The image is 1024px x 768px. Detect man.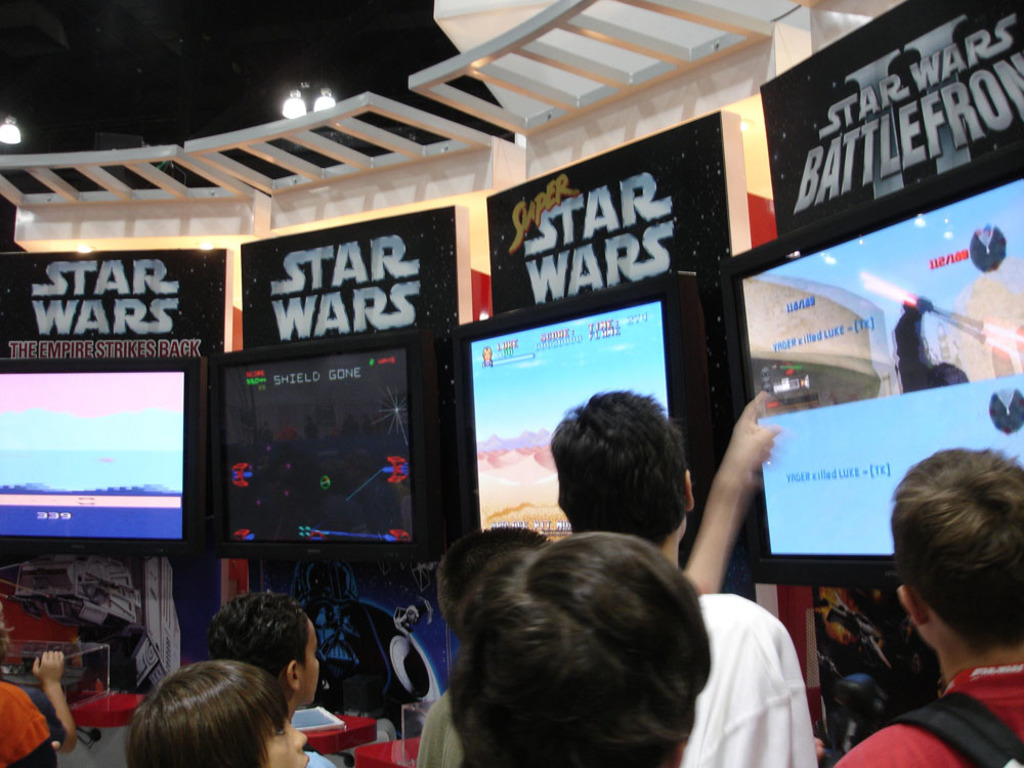
Detection: bbox(822, 449, 1023, 767).
